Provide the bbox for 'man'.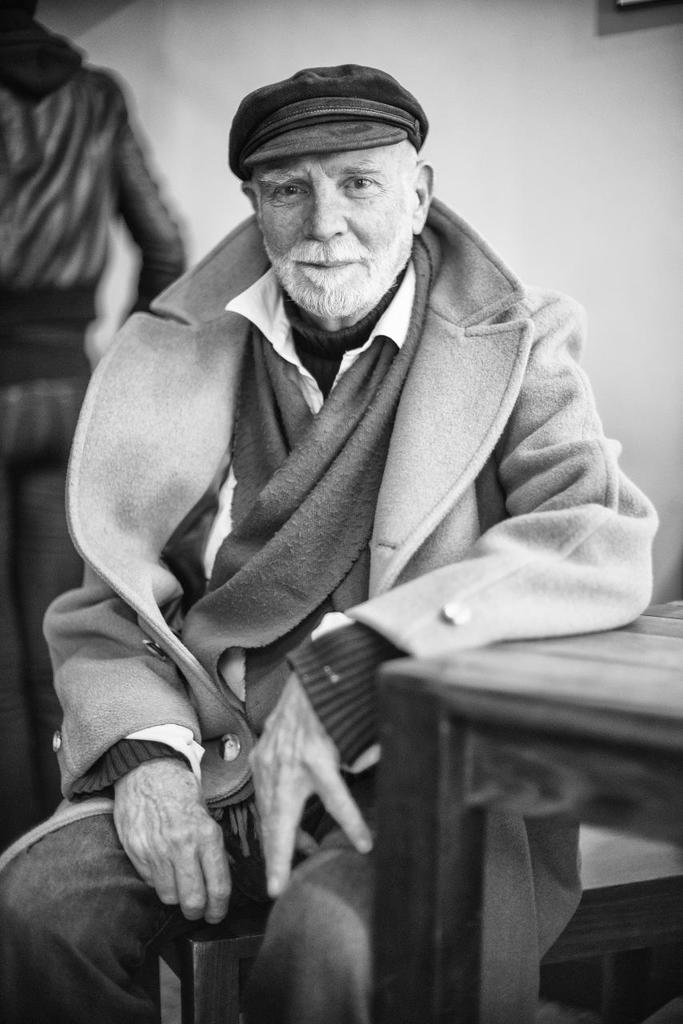
left=0, top=69, right=654, bottom=1023.
